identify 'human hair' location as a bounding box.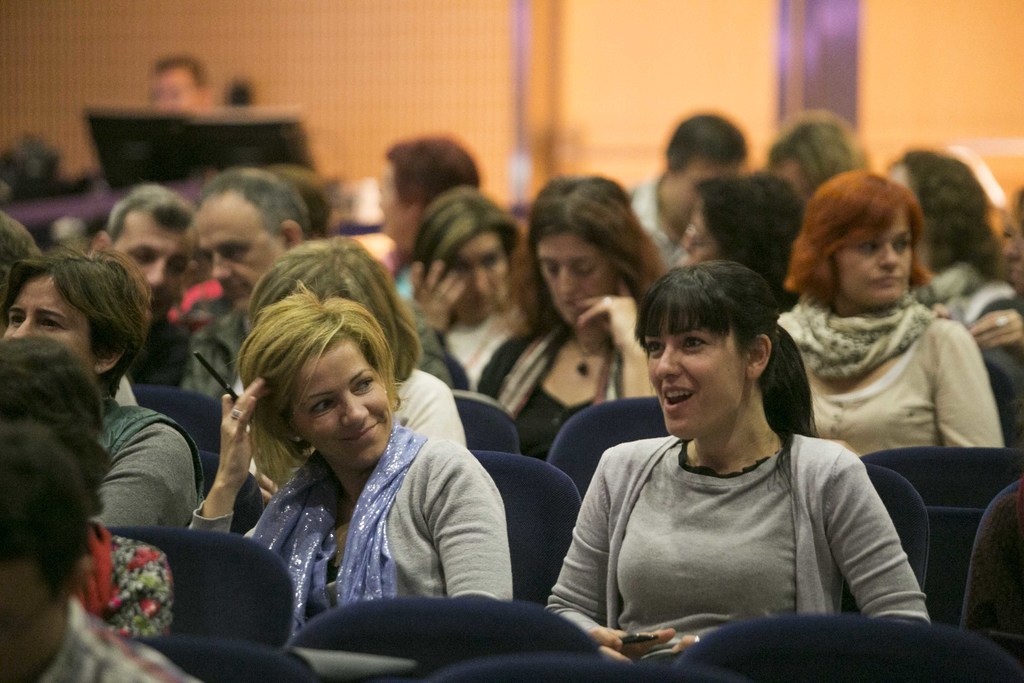
locate(763, 110, 869, 197).
